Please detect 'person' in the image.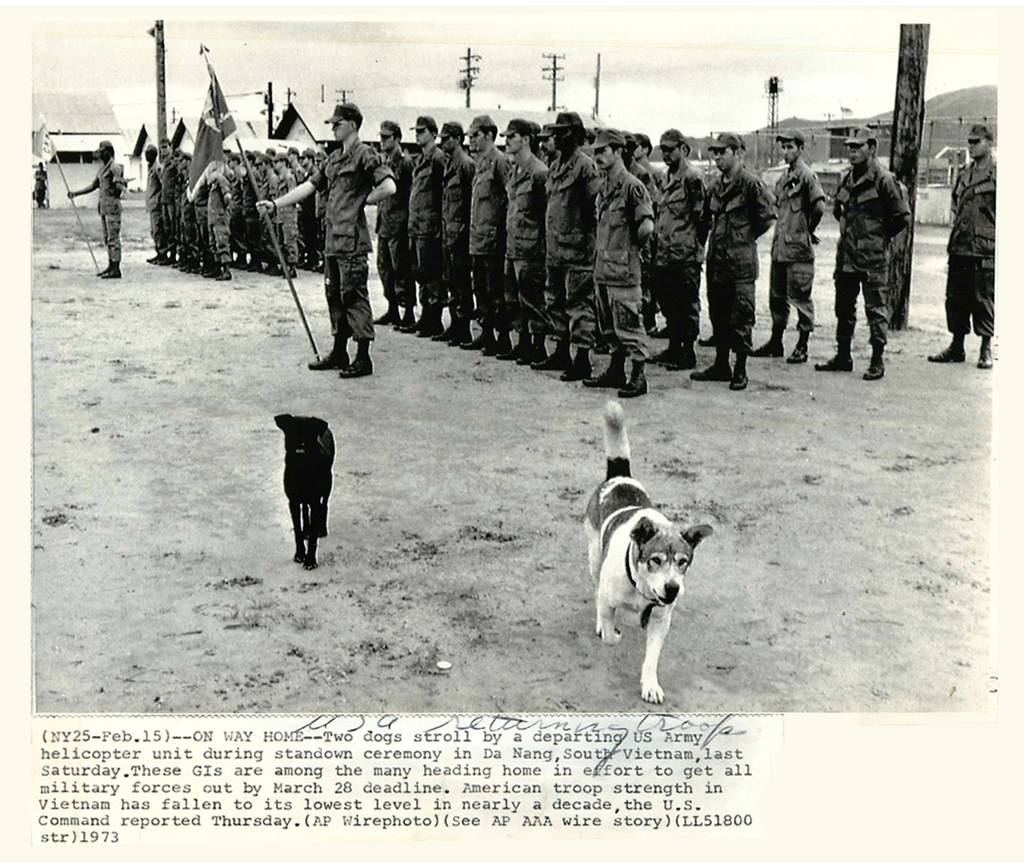
box=[768, 131, 828, 362].
